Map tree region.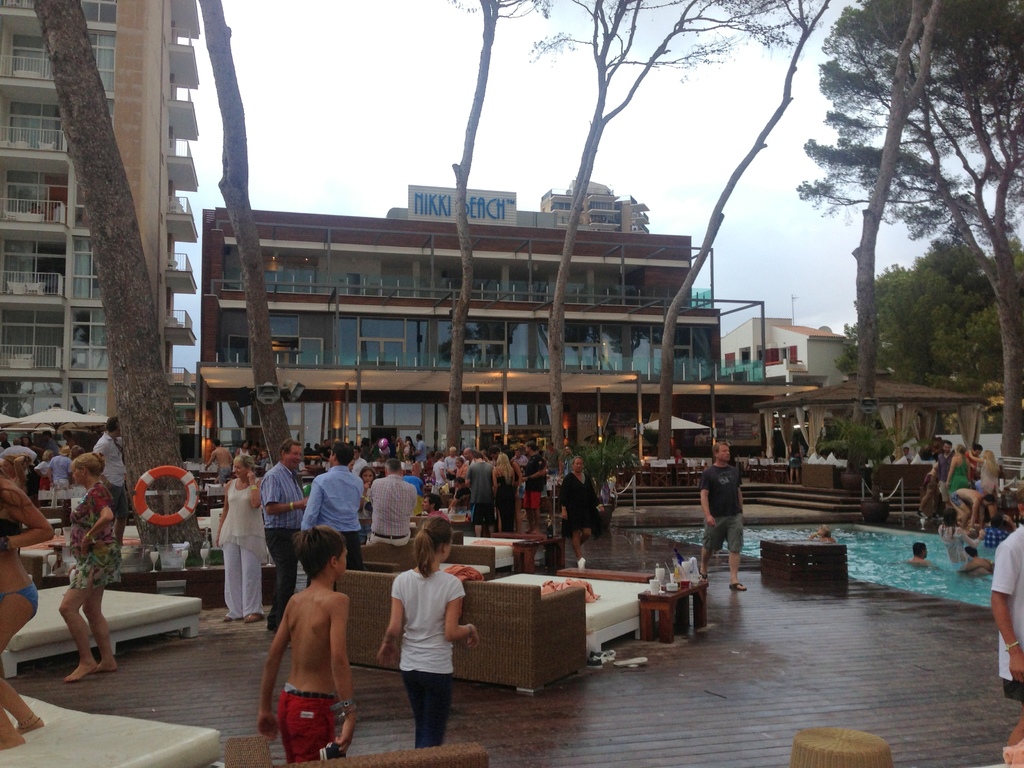
Mapped to <box>28,1,229,550</box>.
